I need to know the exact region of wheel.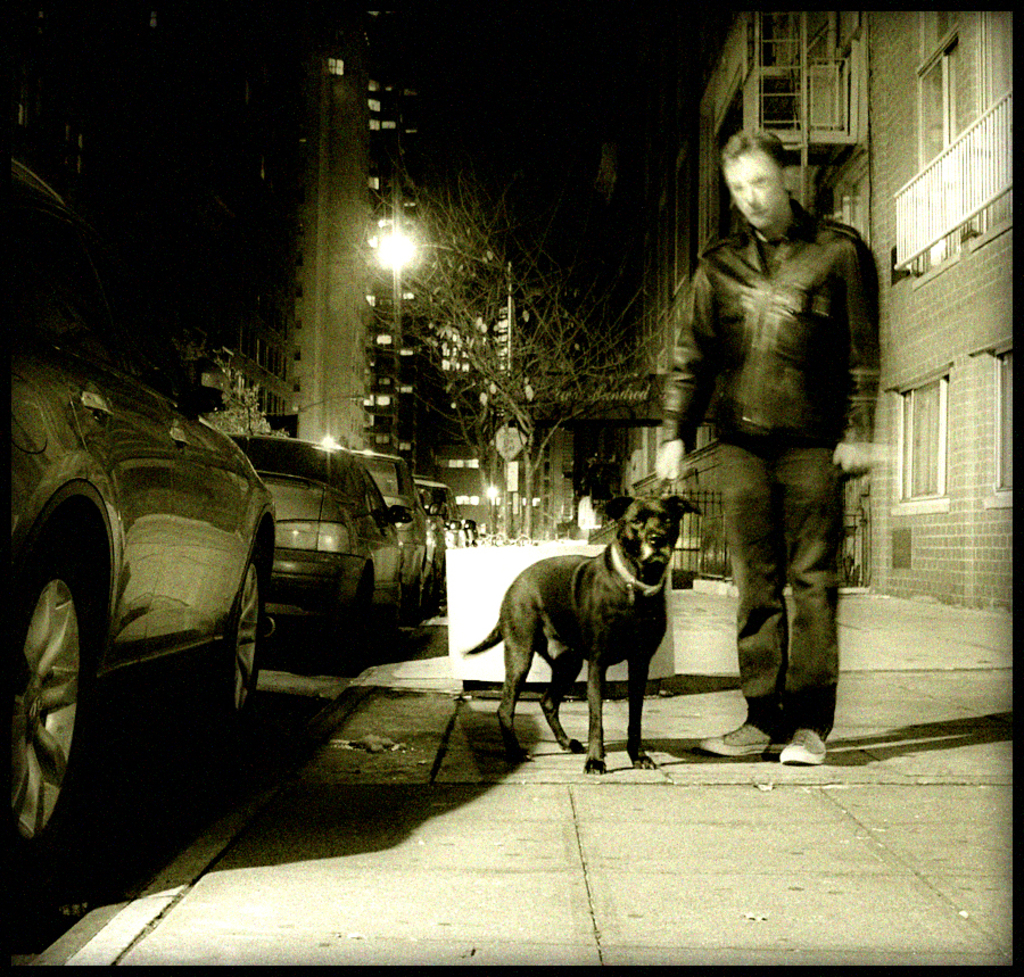
Region: 1:506:118:847.
